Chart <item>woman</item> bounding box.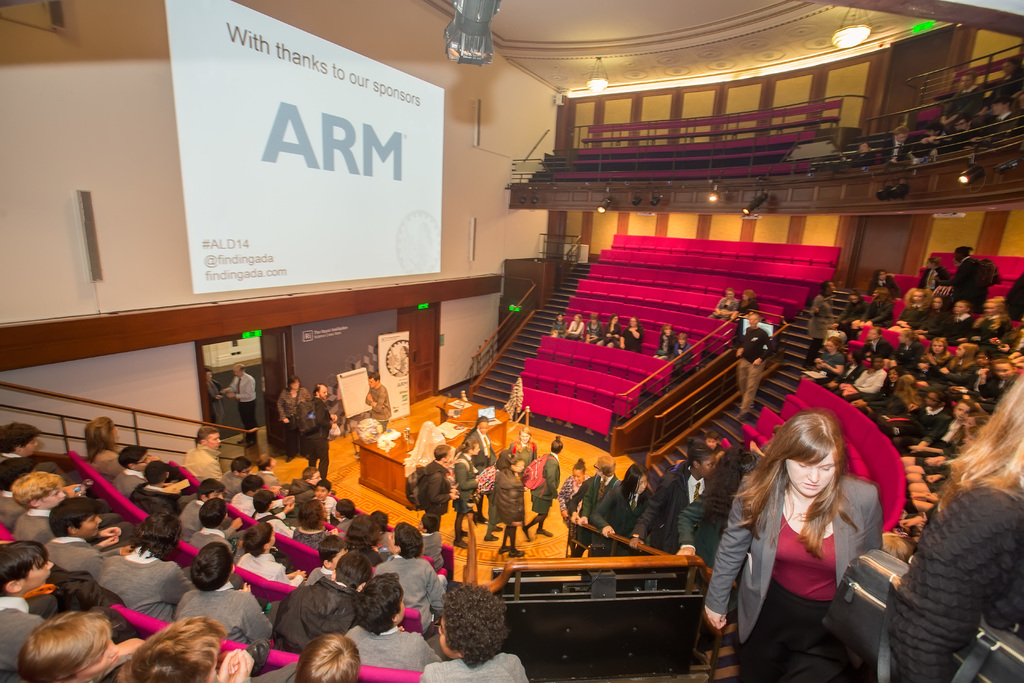
Charted: x1=881 y1=370 x2=1023 y2=682.
